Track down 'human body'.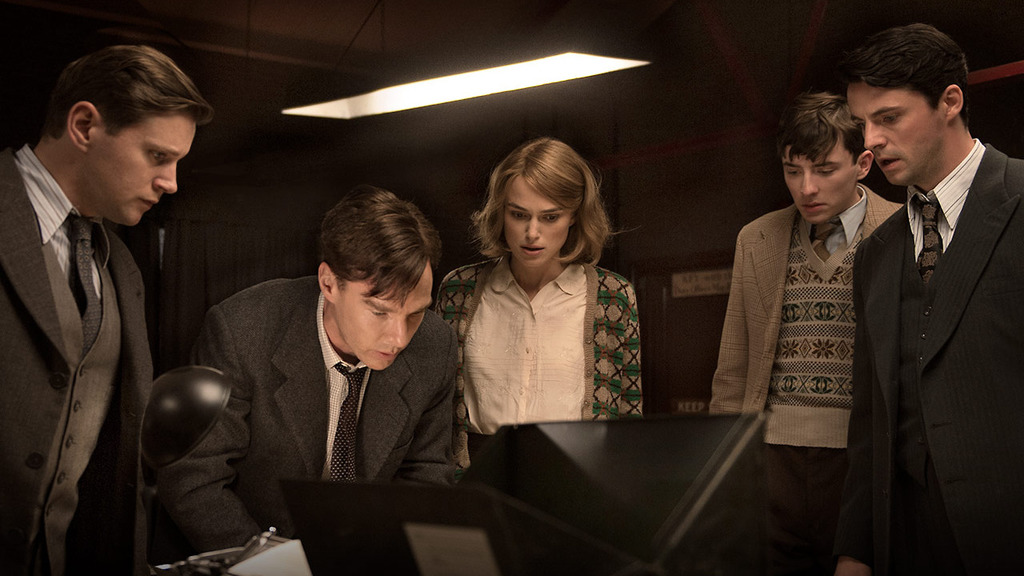
Tracked to 0, 144, 150, 575.
